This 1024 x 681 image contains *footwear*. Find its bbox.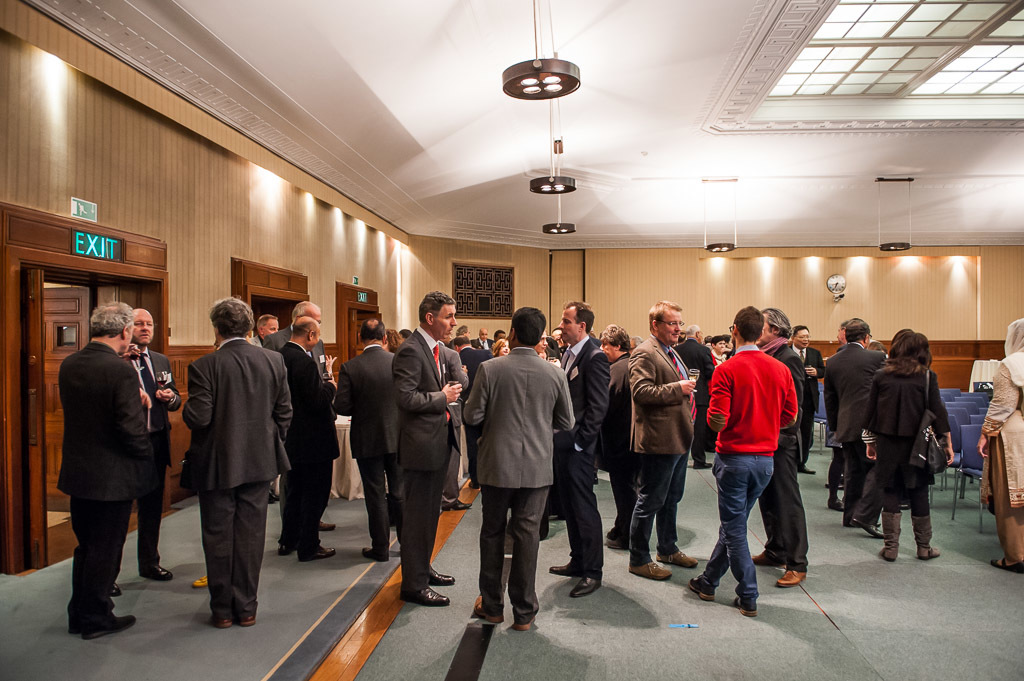
bbox=(514, 614, 536, 630).
